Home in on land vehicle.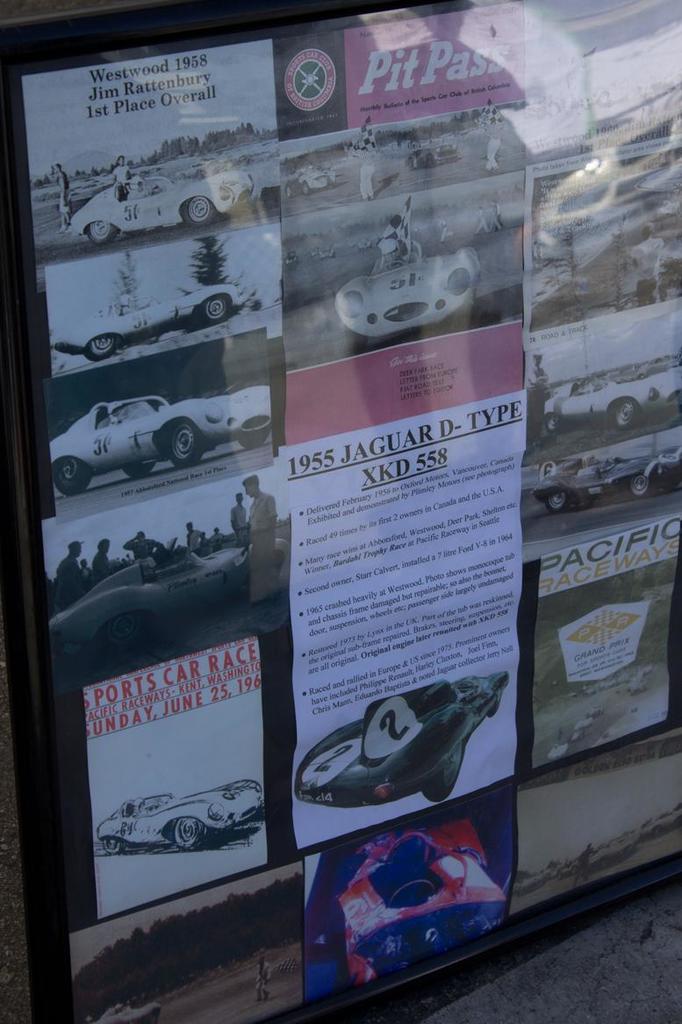
Homed in at BBox(65, 173, 255, 240).
